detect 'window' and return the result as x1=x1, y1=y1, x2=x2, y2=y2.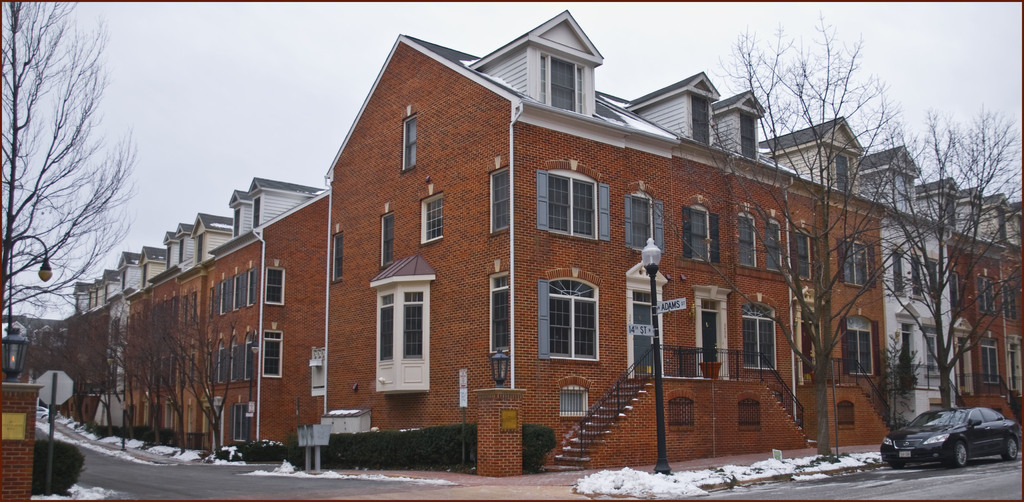
x1=838, y1=156, x2=852, y2=194.
